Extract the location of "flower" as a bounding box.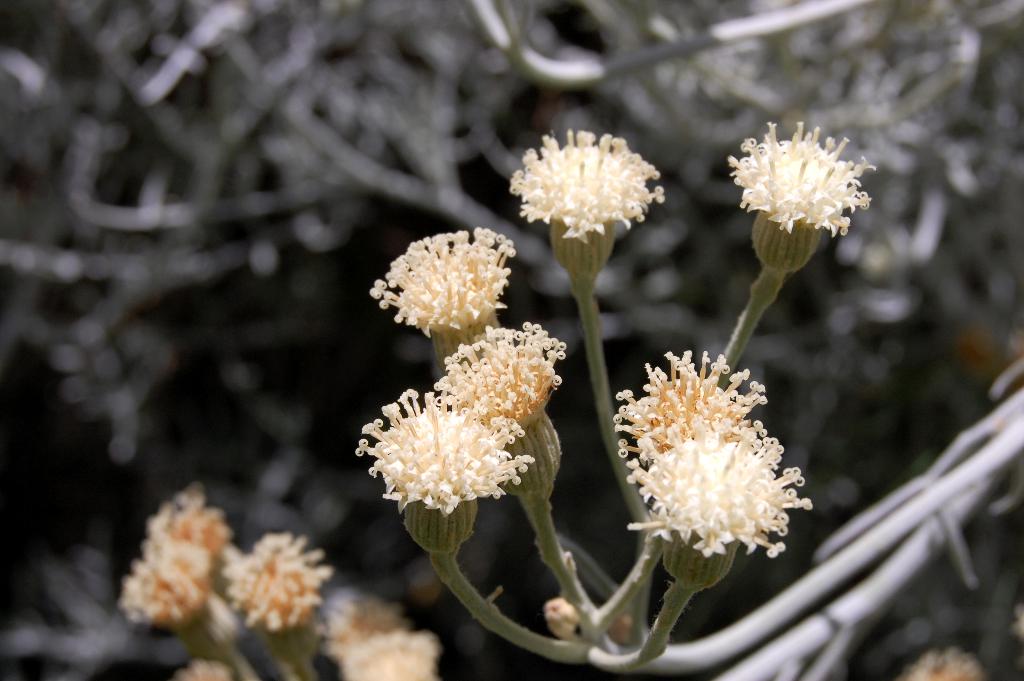
(left=904, top=649, right=980, bottom=680).
